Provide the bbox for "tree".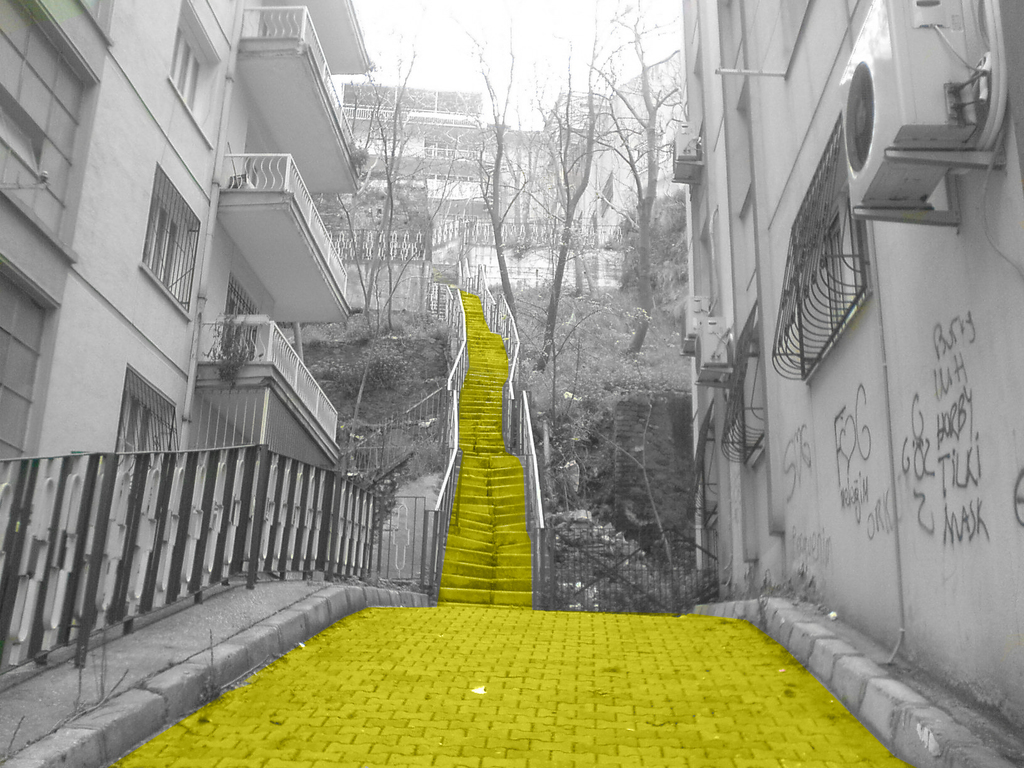
<bbox>567, 349, 727, 625</bbox>.
